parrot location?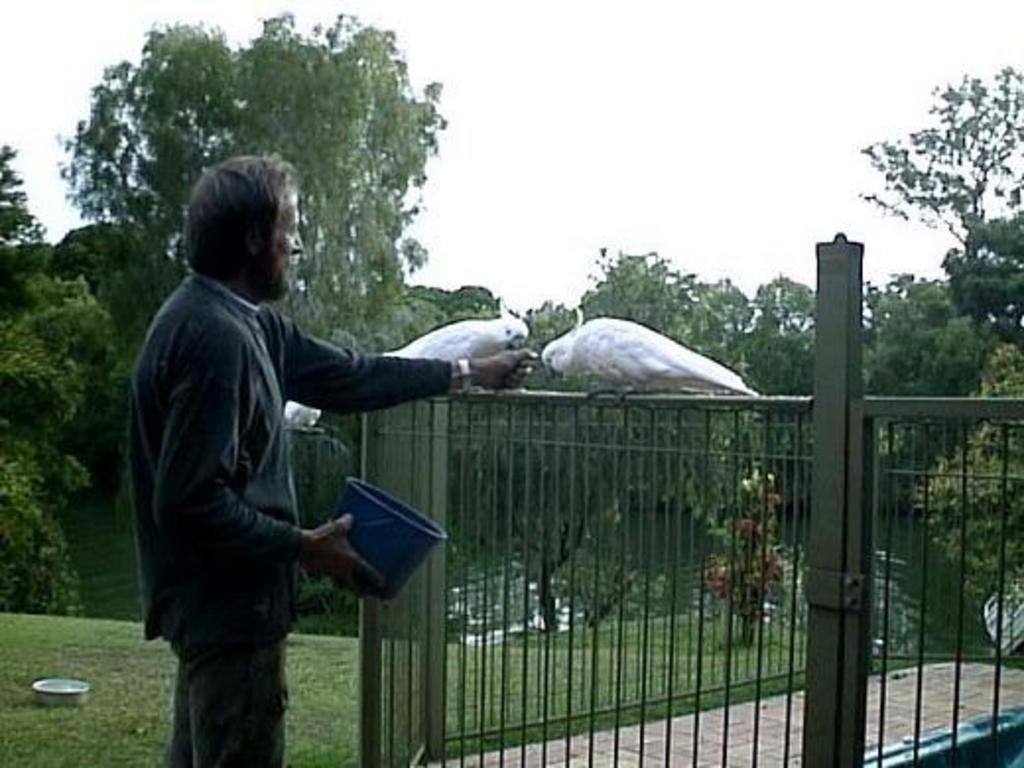
bbox(540, 305, 760, 400)
